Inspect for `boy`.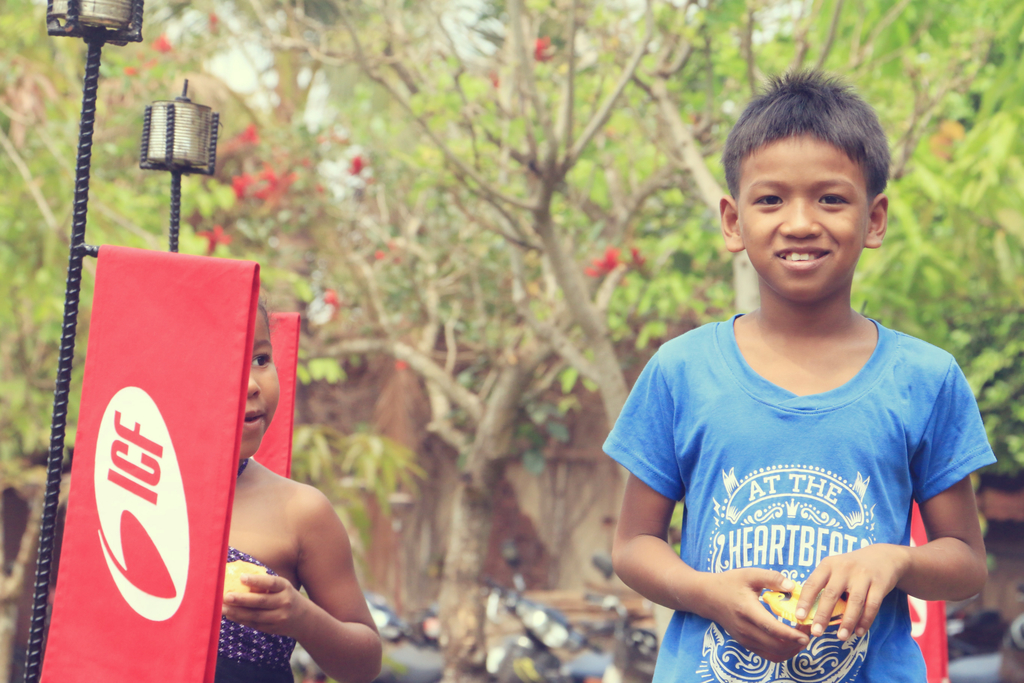
Inspection: bbox=(602, 79, 1001, 664).
